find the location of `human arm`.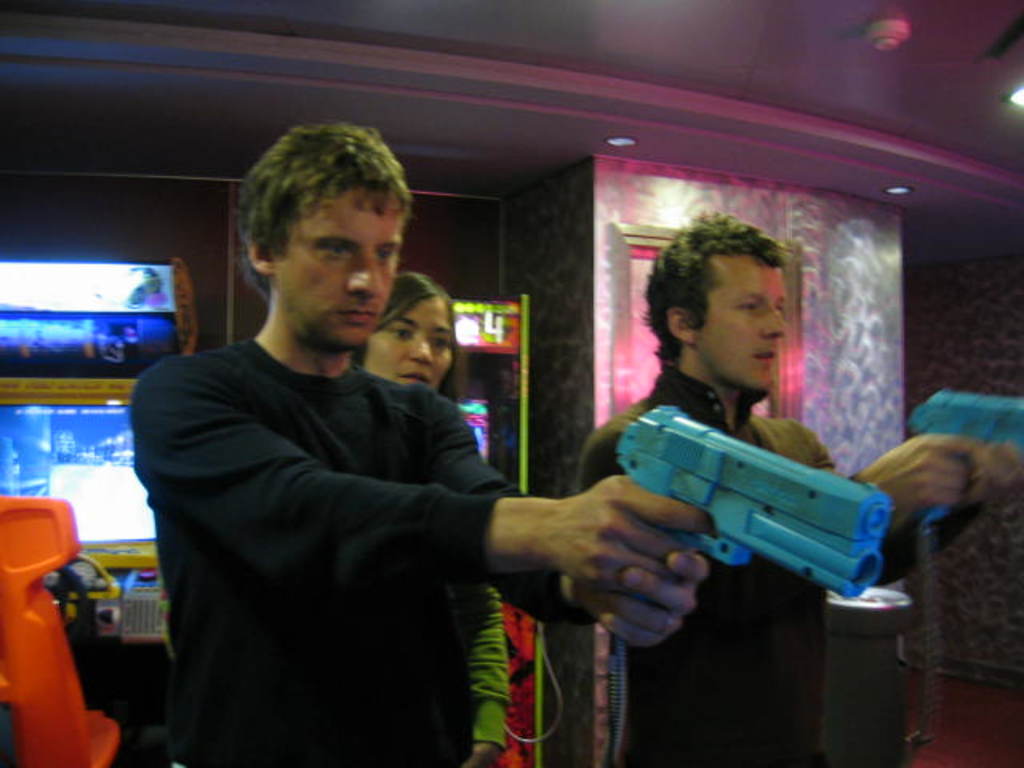
Location: l=883, t=437, r=1022, b=590.
